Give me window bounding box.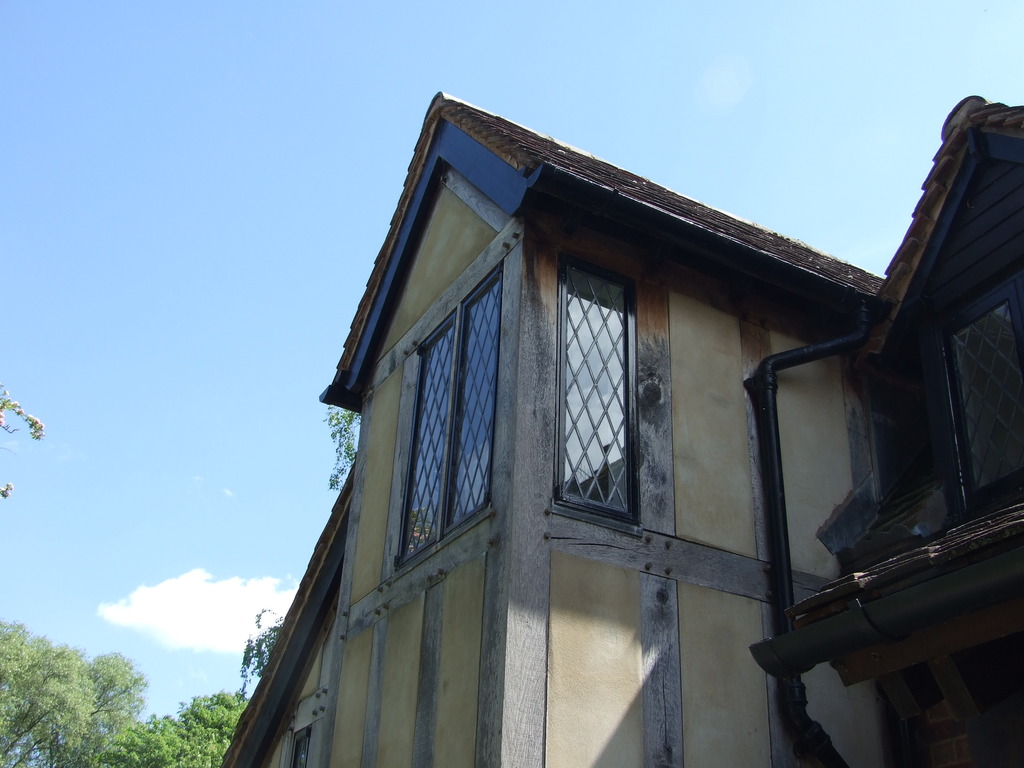
select_region(385, 262, 504, 573).
